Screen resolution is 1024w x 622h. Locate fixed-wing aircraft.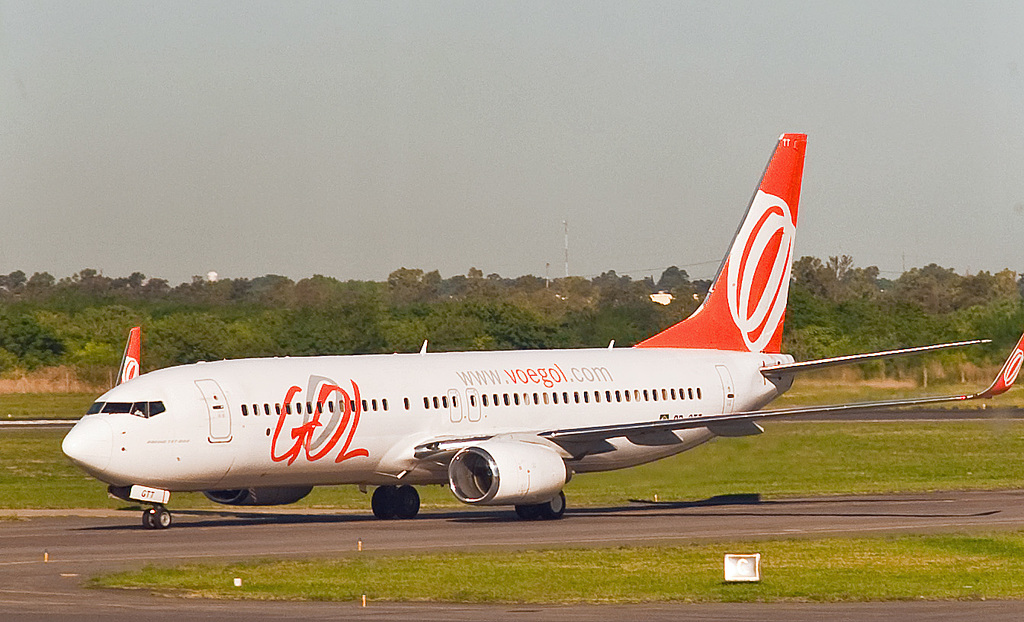
x1=57 y1=130 x2=1023 y2=528.
